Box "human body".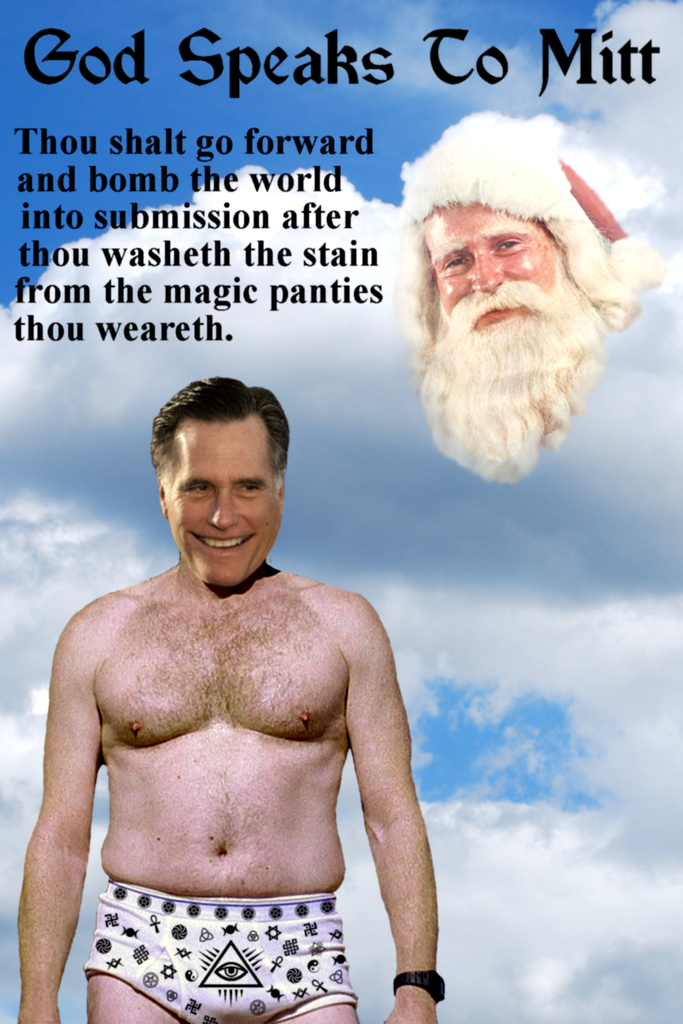
select_region(19, 371, 445, 1023).
